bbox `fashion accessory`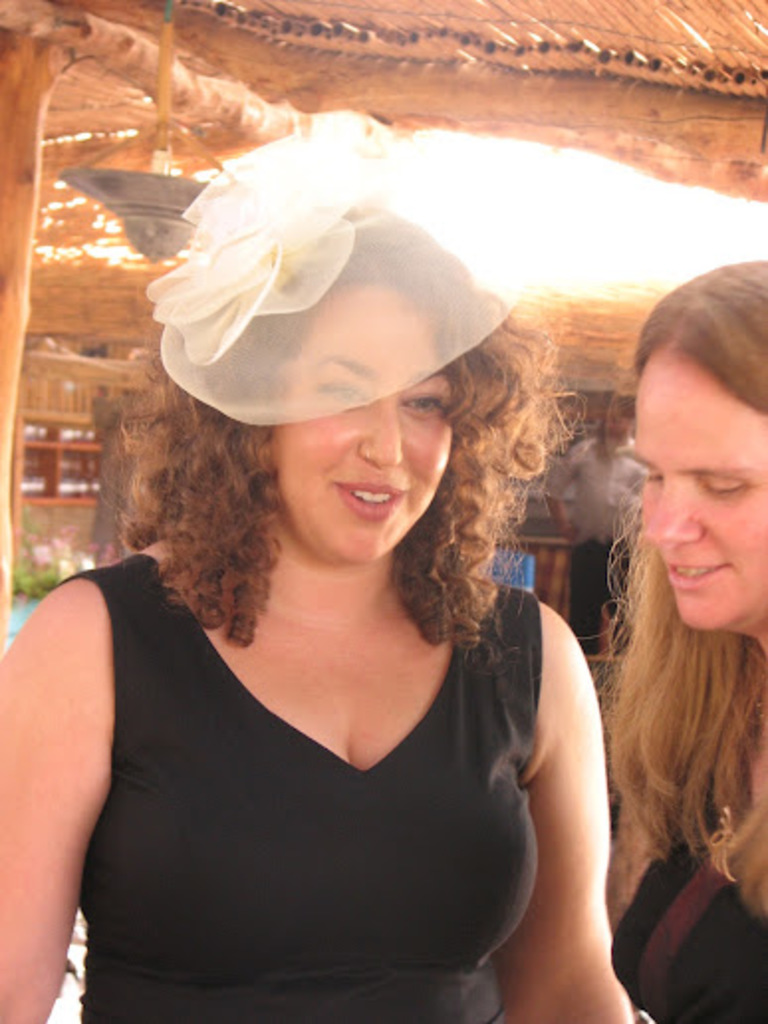
[141, 119, 522, 437]
